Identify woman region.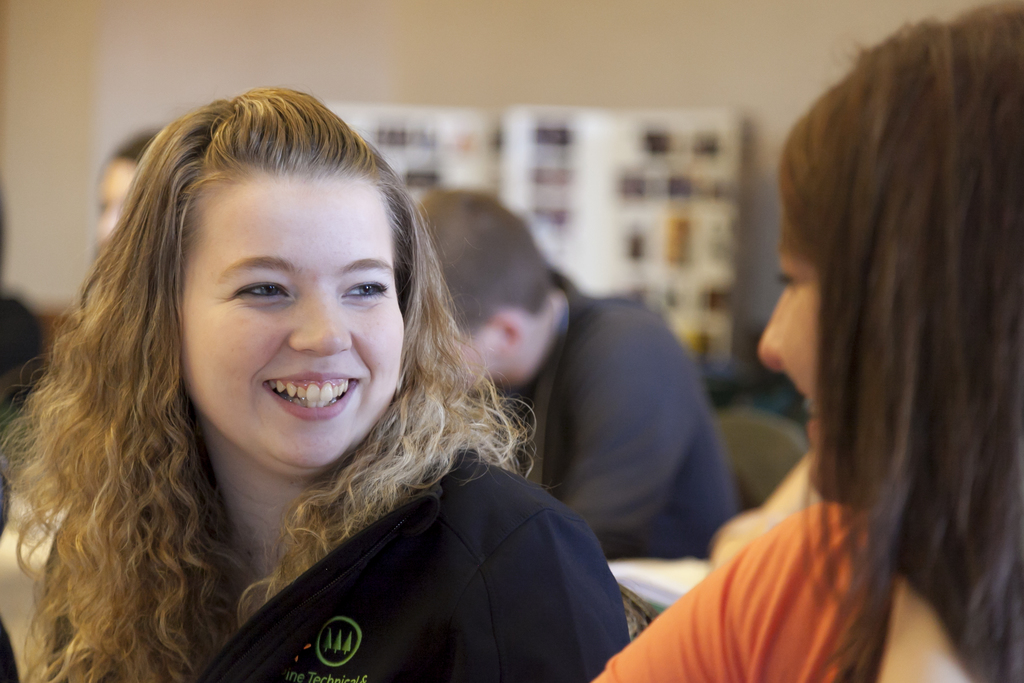
Region: {"left": 590, "top": 5, "right": 1023, "bottom": 682}.
